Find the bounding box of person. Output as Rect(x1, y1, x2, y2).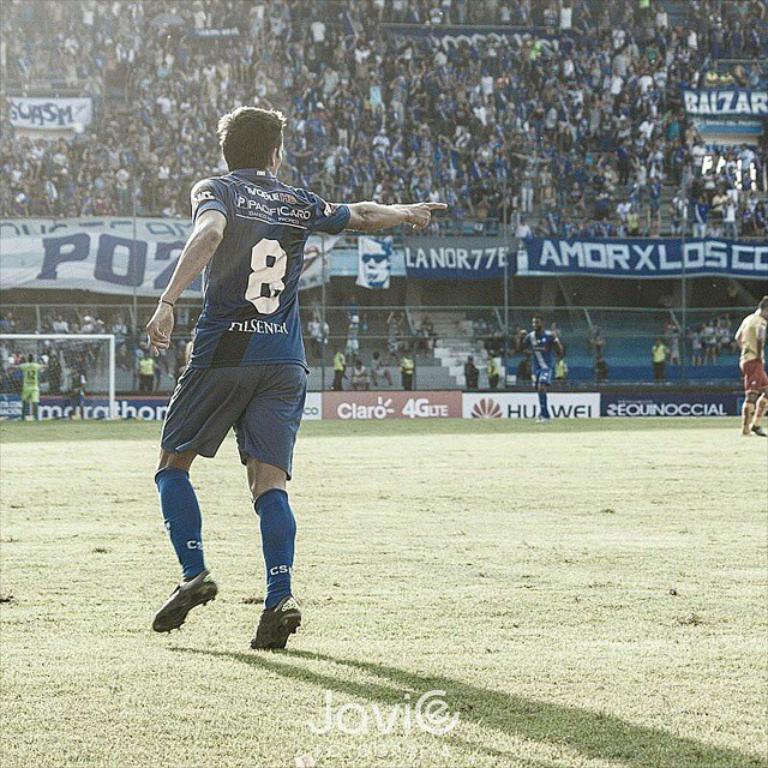
Rect(112, 318, 127, 366).
